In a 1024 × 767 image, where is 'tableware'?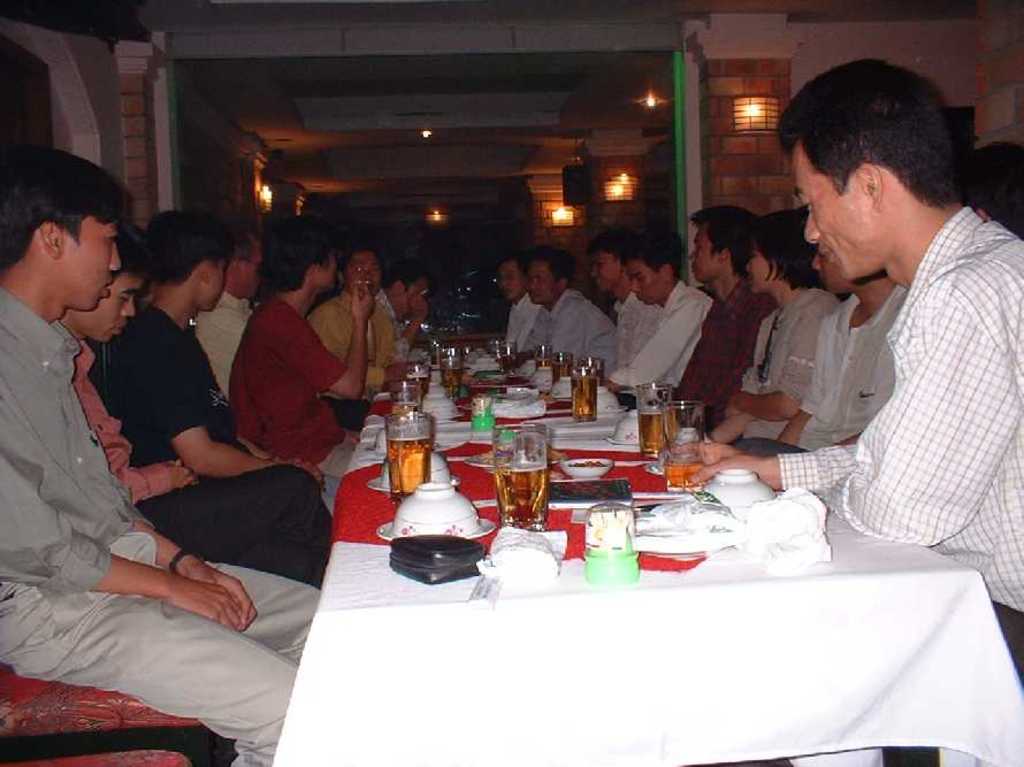
<region>571, 361, 602, 416</region>.
